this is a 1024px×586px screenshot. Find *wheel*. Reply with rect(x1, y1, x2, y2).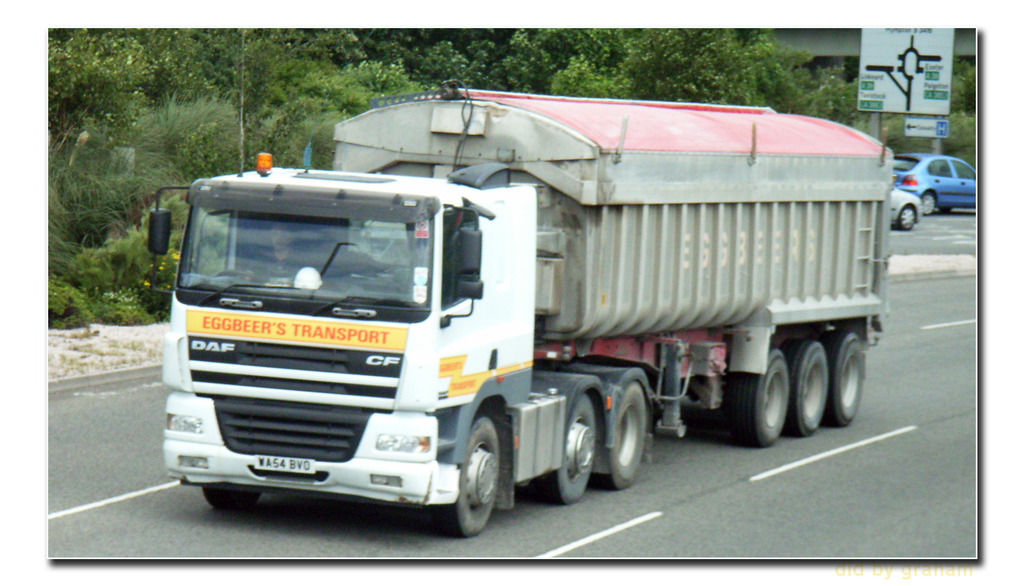
rect(440, 425, 500, 543).
